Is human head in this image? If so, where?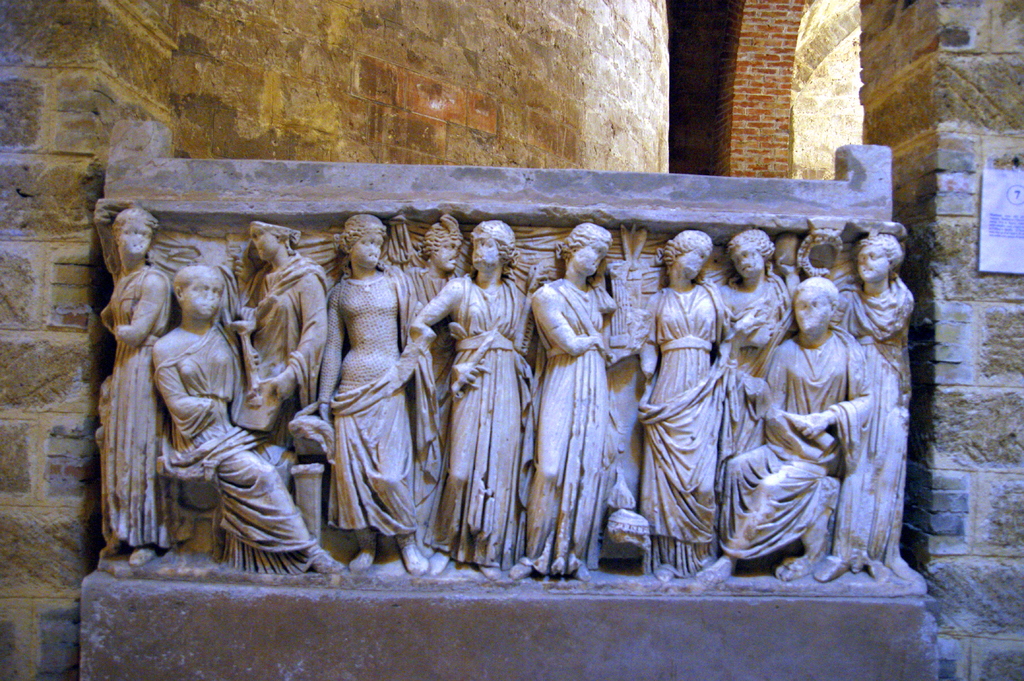
Yes, at {"x1": 168, "y1": 266, "x2": 225, "y2": 330}.
